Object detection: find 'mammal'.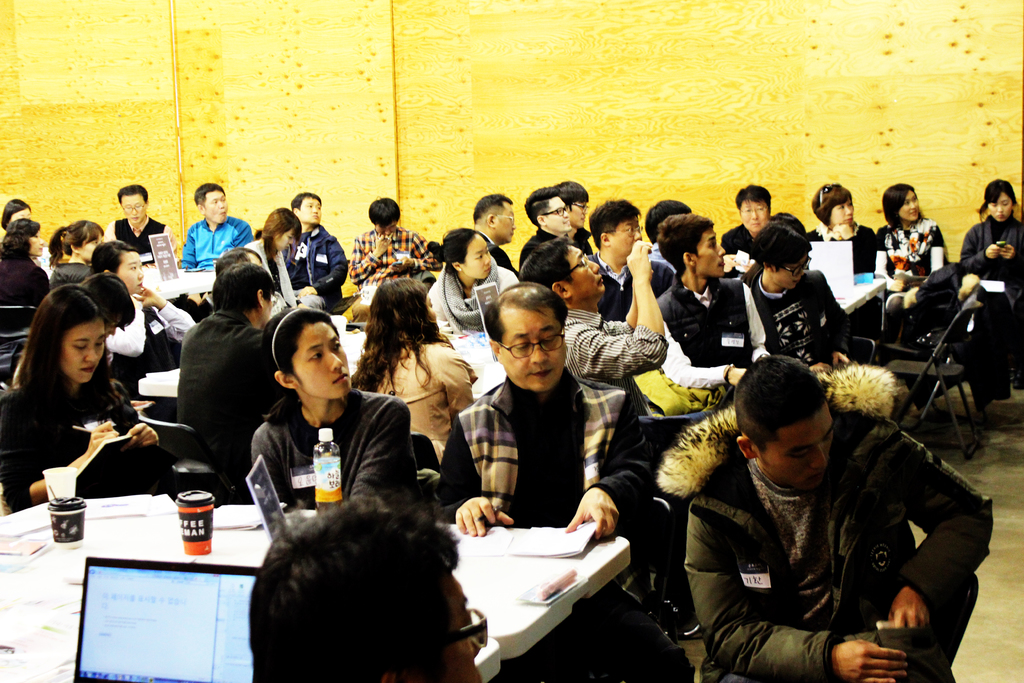
left=243, top=204, right=302, bottom=291.
